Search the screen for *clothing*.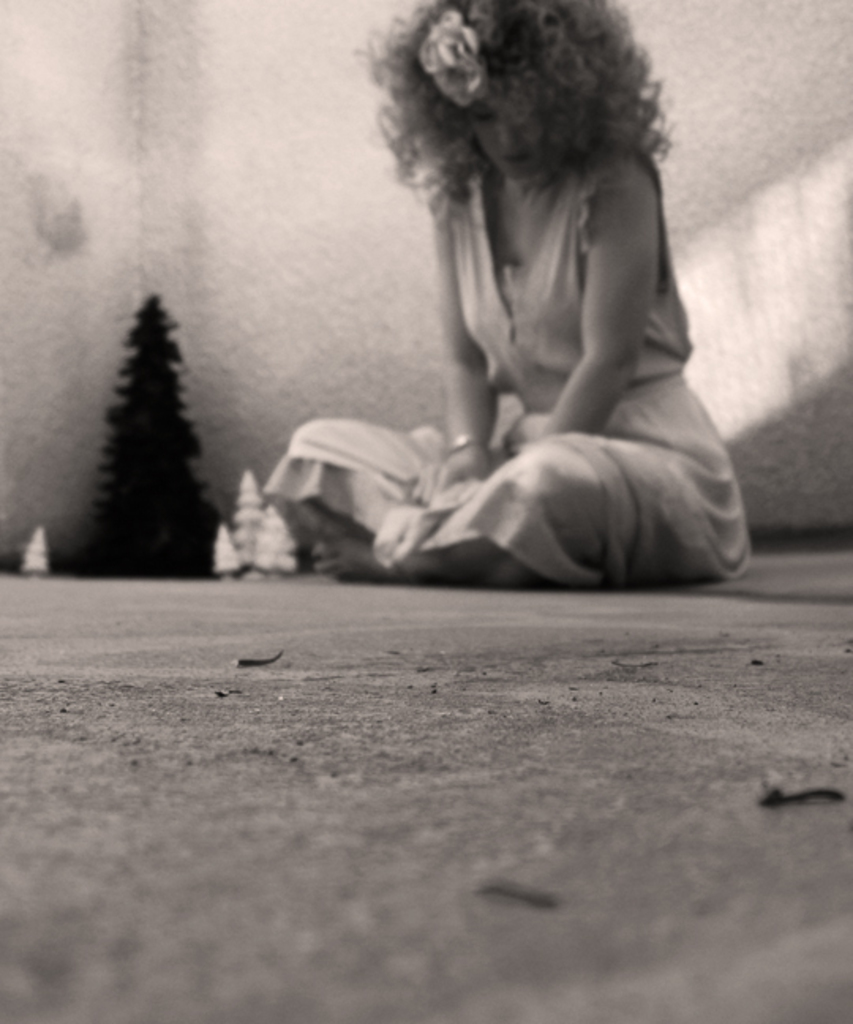
Found at <bbox>259, 33, 752, 643</bbox>.
